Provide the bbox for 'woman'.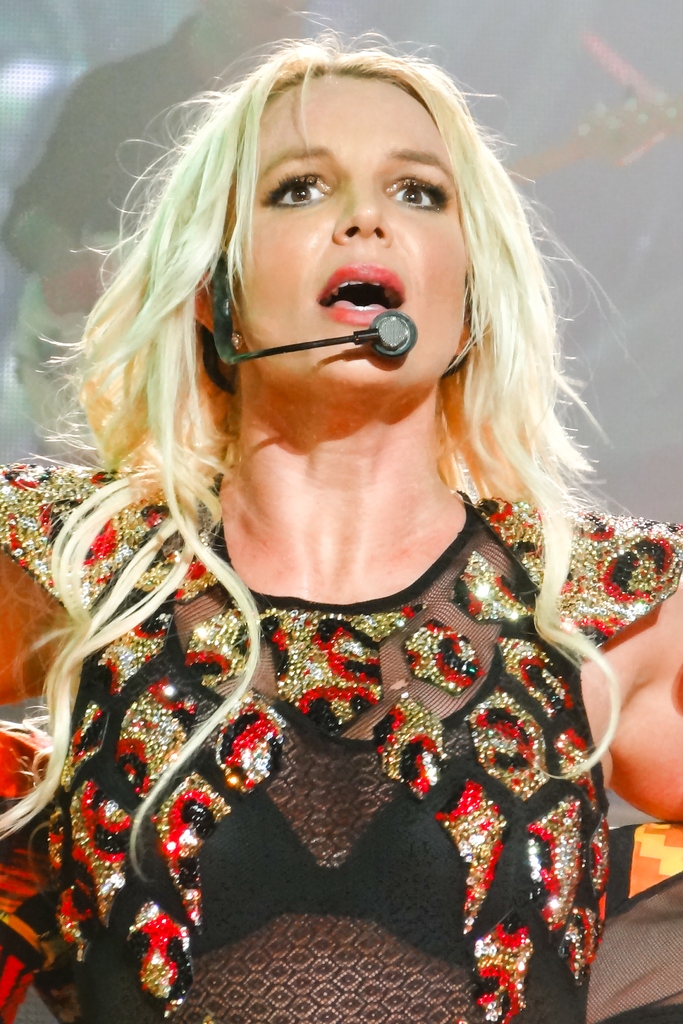
detection(28, 36, 643, 975).
